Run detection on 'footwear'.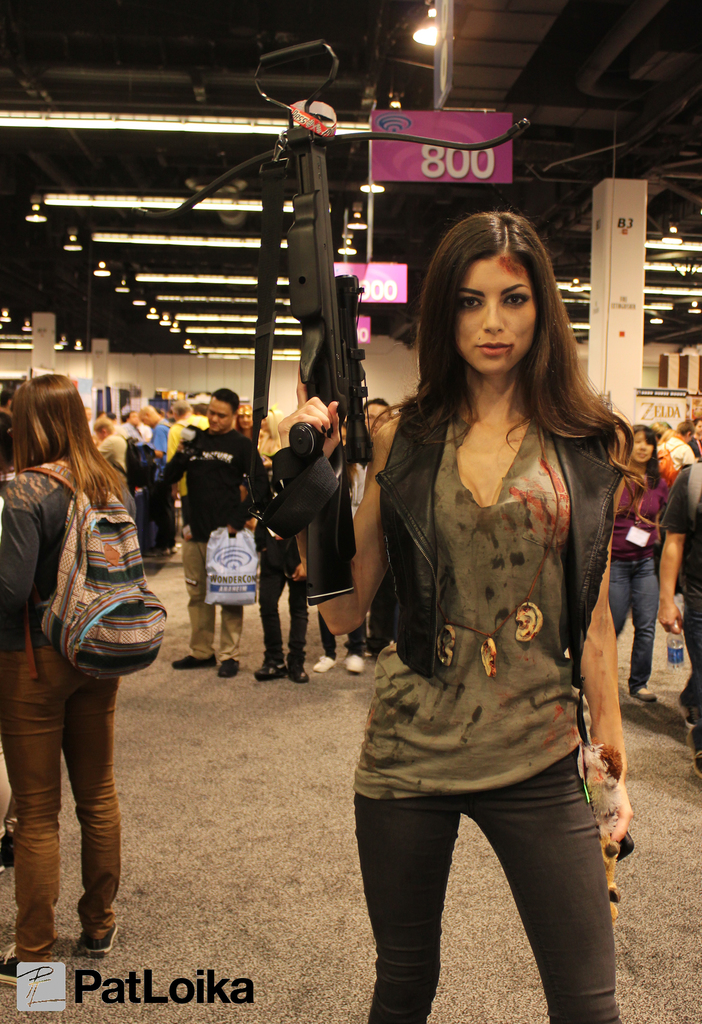
Result: pyautogui.locateOnScreen(0, 935, 20, 984).
